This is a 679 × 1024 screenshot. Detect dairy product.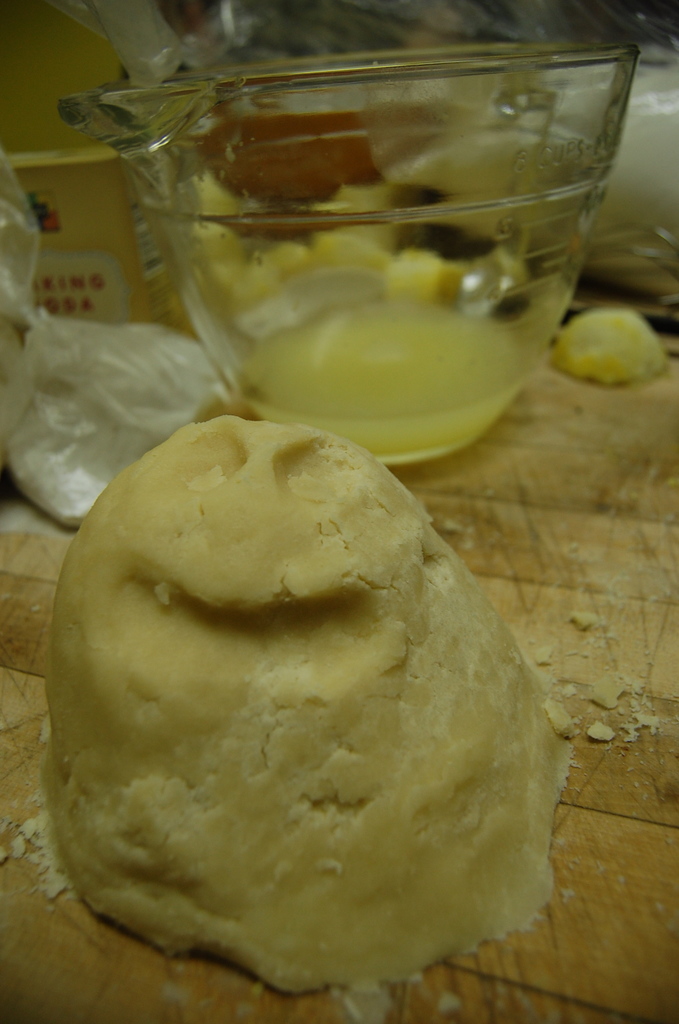
43, 412, 577, 998.
